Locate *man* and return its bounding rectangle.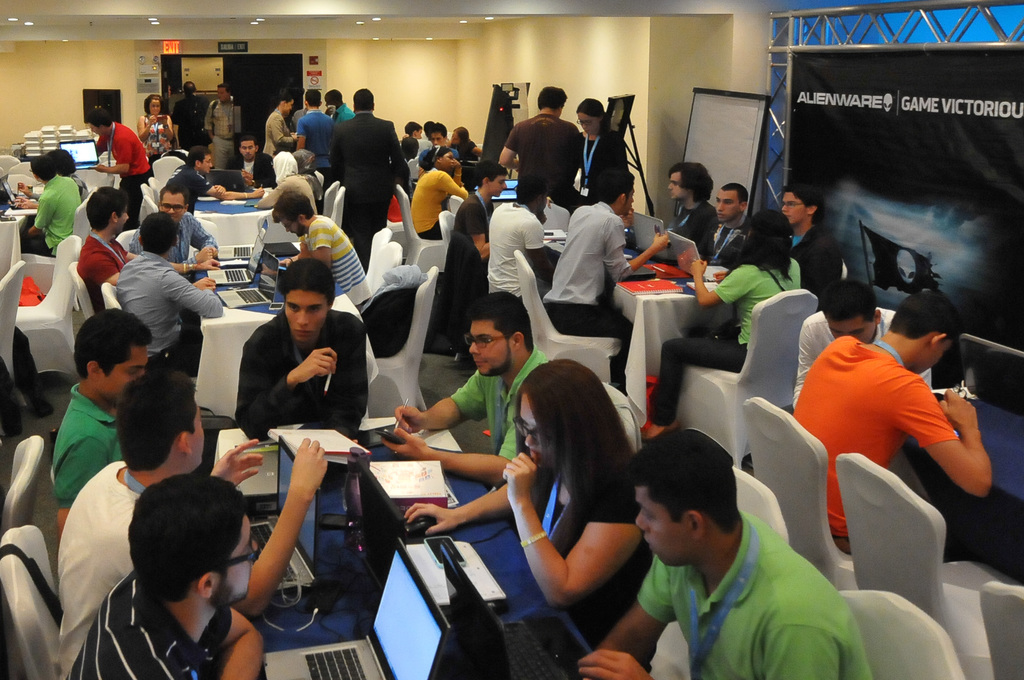
<bbox>229, 254, 374, 441</bbox>.
